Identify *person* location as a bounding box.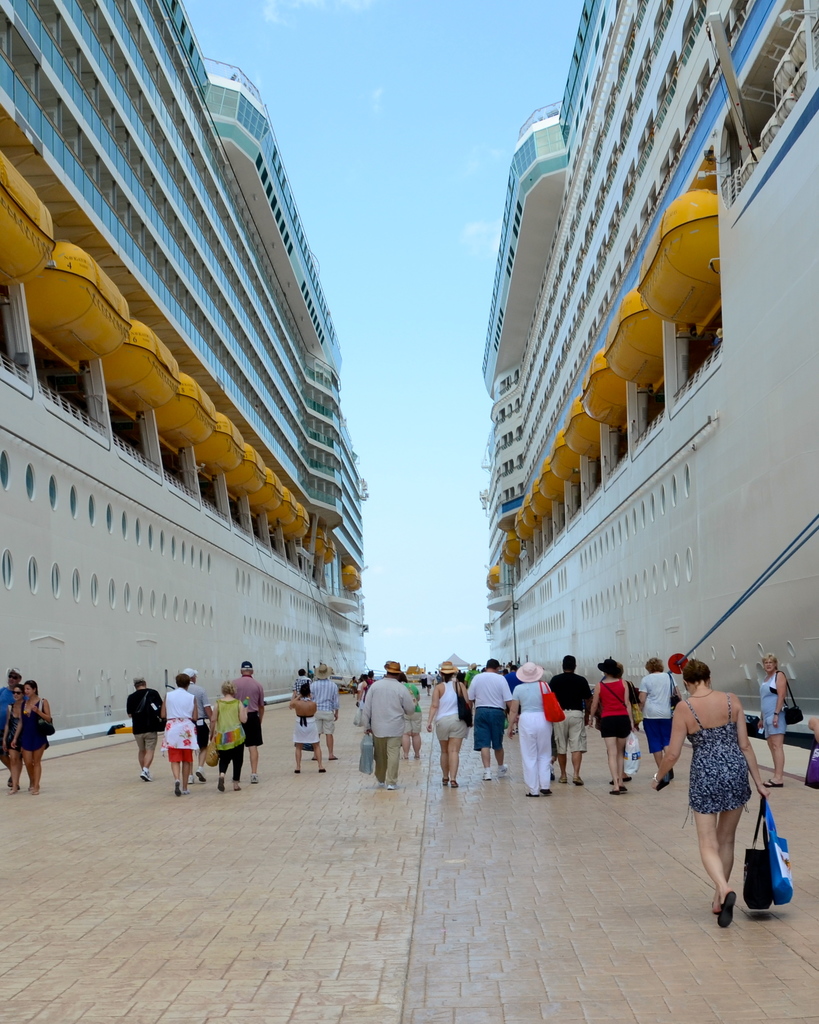
l=14, t=679, r=61, b=777.
